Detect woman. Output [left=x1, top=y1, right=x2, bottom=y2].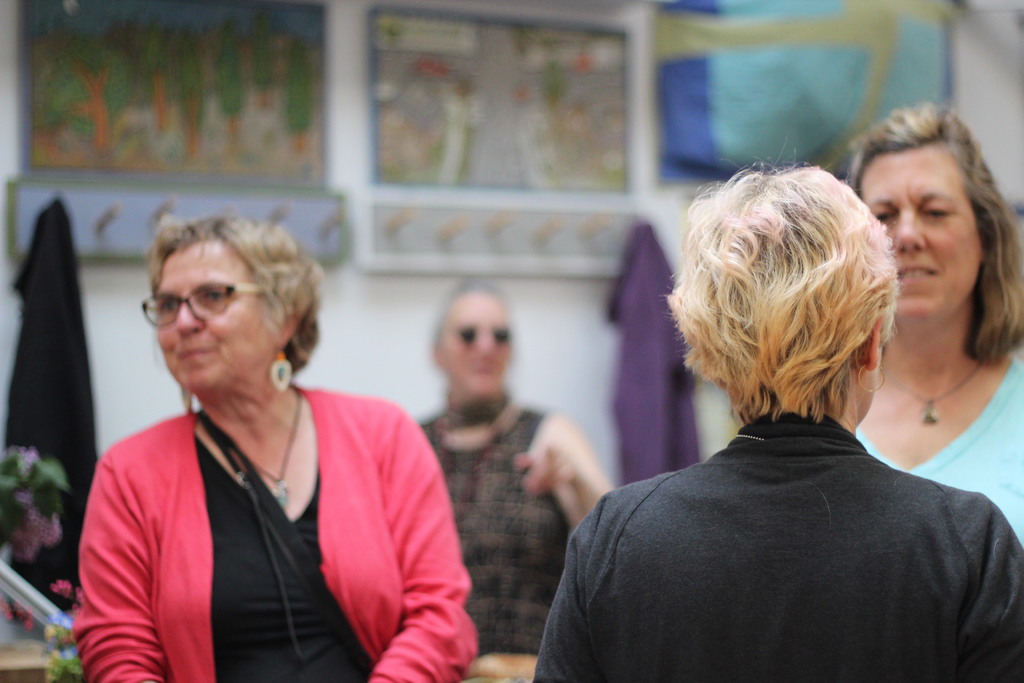
[left=71, top=220, right=465, bottom=677].
